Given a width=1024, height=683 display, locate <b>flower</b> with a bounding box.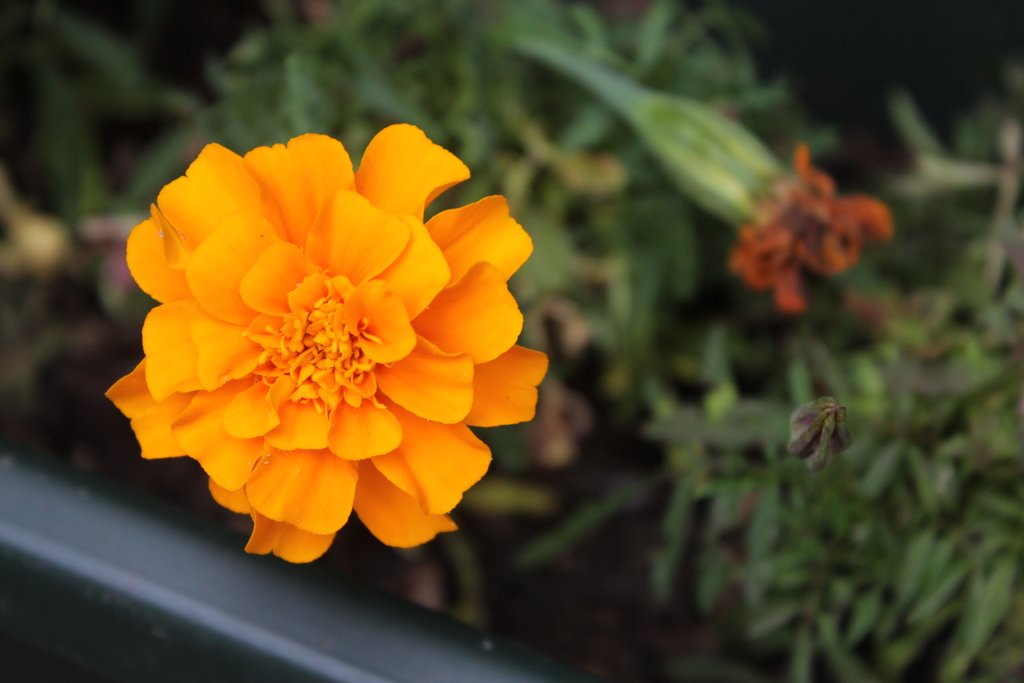
Located: crop(112, 130, 519, 548).
